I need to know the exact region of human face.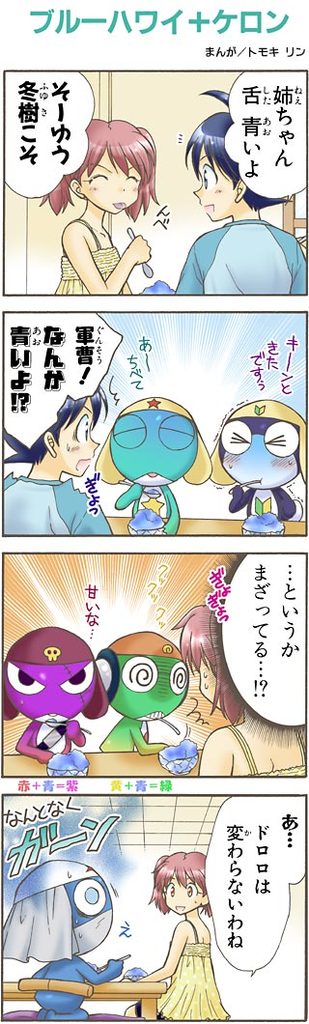
Region: bbox=(50, 397, 101, 476).
